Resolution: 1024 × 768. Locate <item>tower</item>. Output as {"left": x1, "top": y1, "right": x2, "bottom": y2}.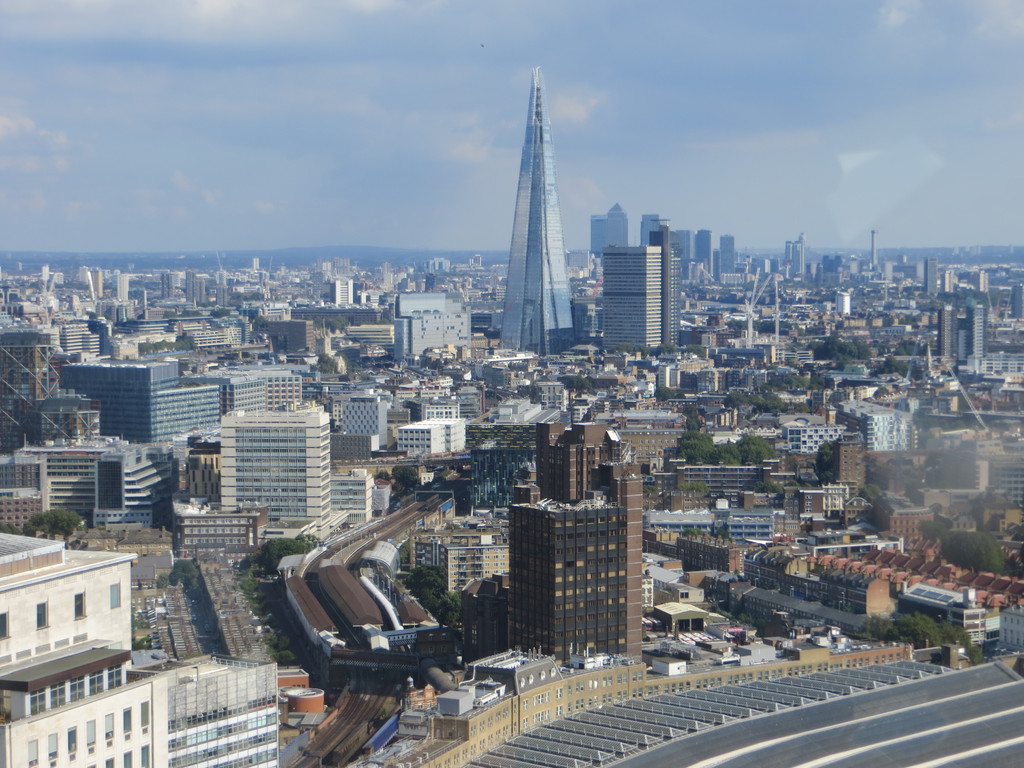
{"left": 58, "top": 358, "right": 215, "bottom": 435}.
